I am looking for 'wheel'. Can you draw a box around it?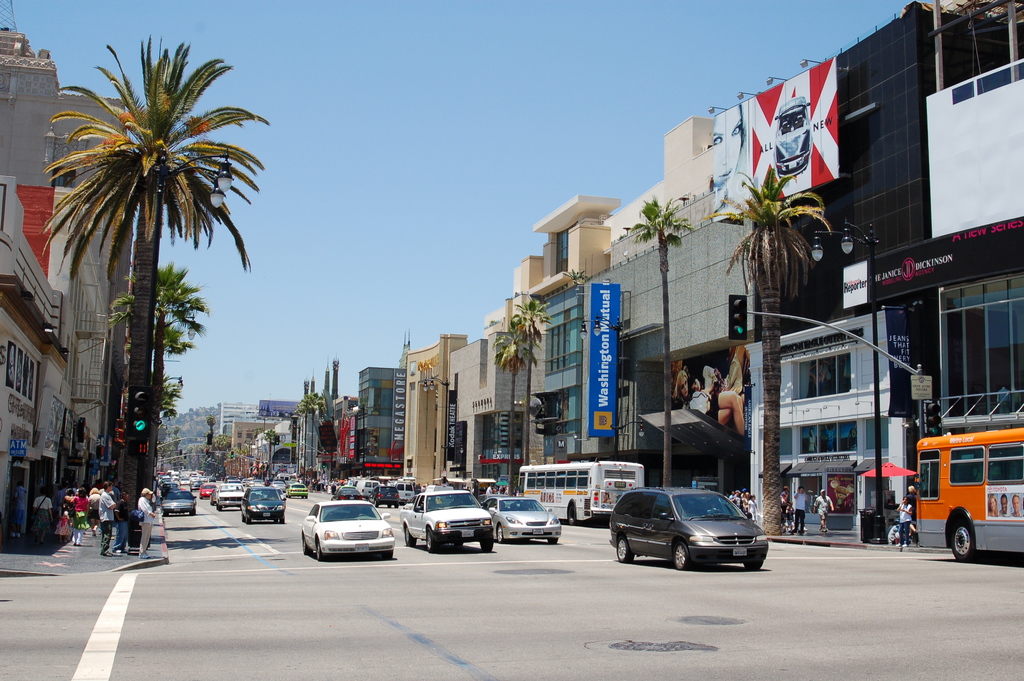
Sure, the bounding box is 245:517:252:526.
